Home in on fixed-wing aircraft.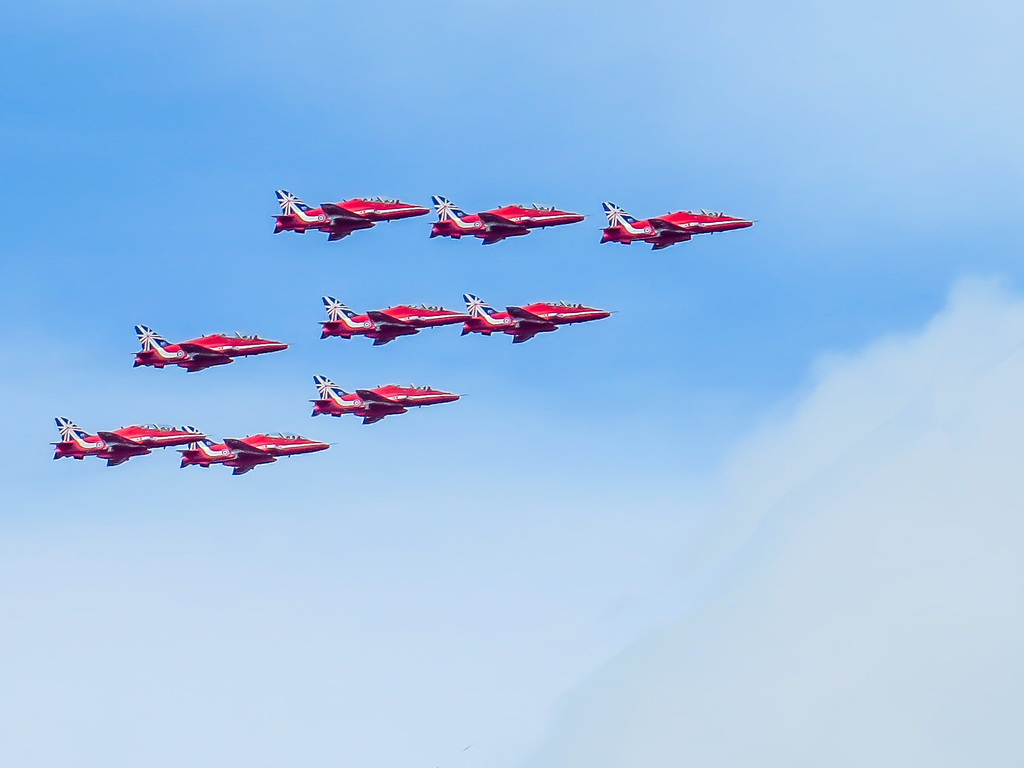
Homed in at 318, 294, 469, 344.
